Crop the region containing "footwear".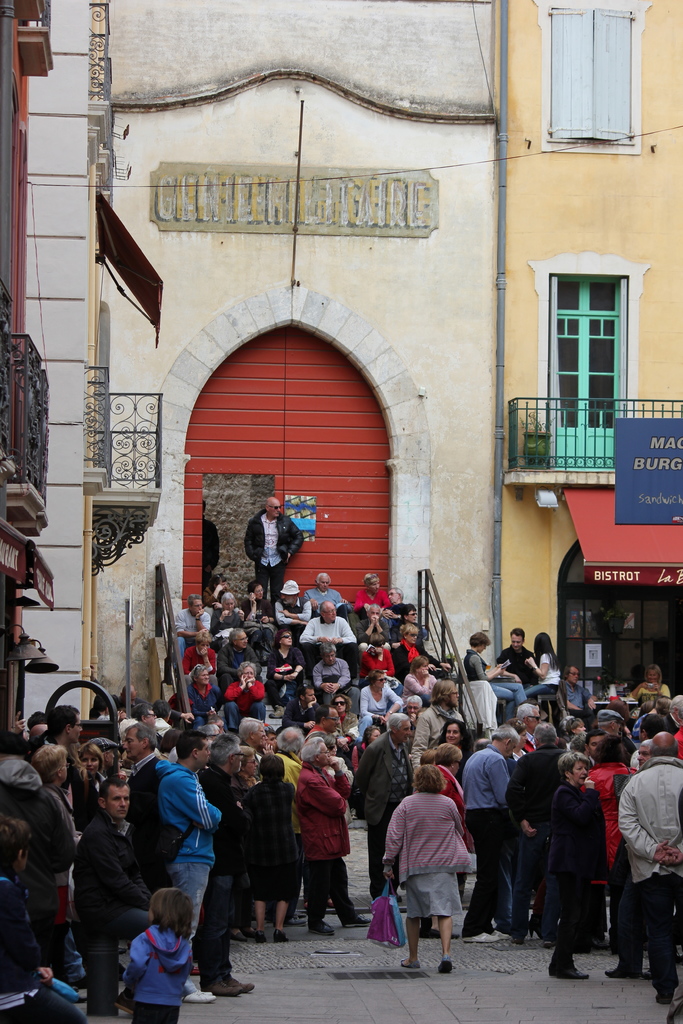
Crop region: [x1=400, y1=959, x2=415, y2=966].
